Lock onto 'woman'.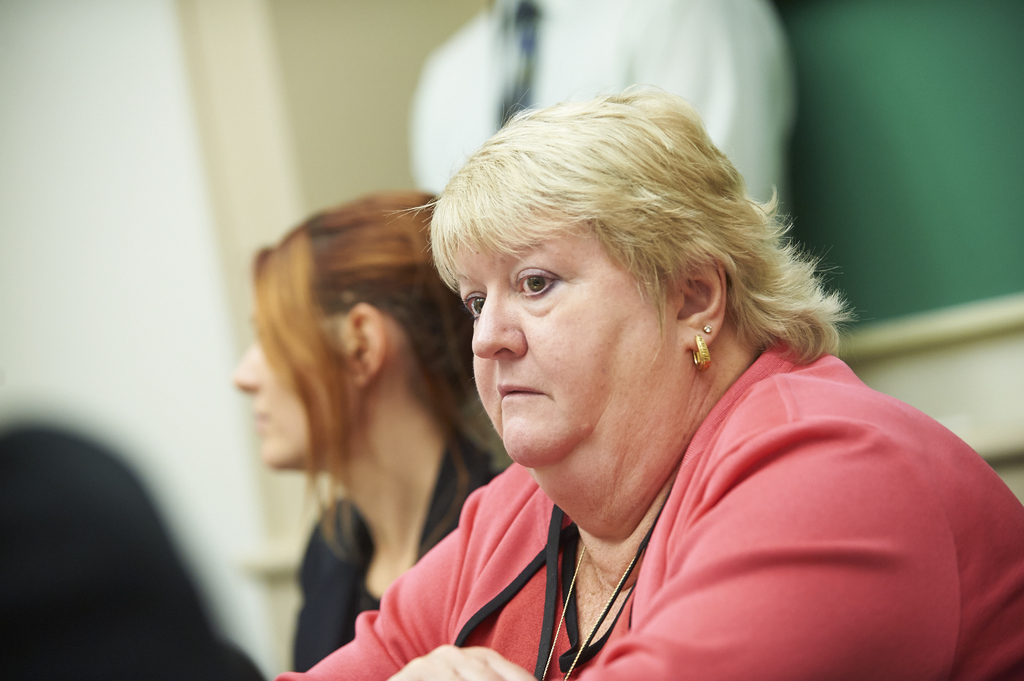
Locked: 234,188,520,669.
